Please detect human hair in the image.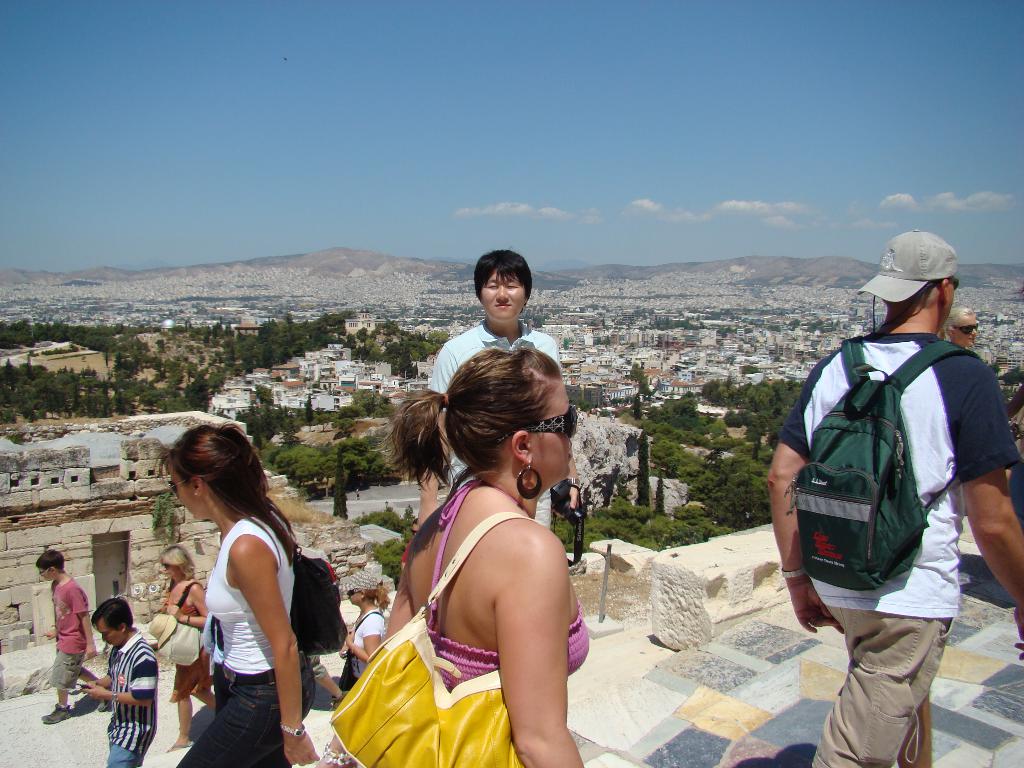
pyautogui.locateOnScreen(89, 598, 135, 630).
